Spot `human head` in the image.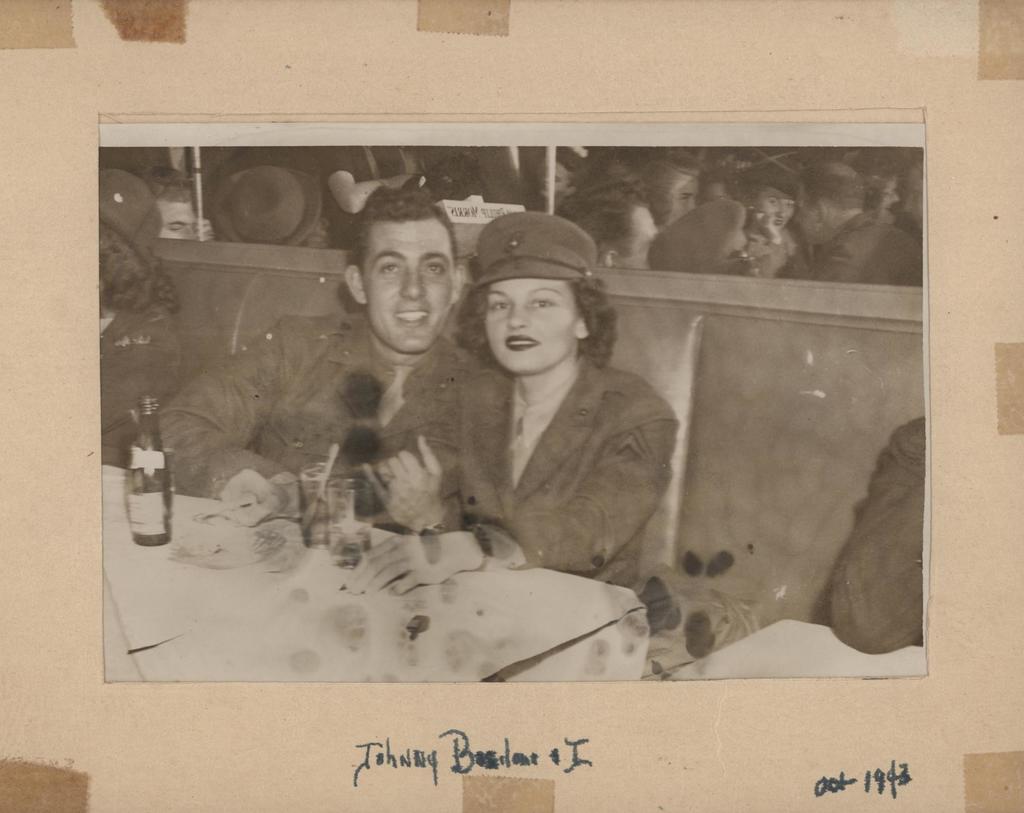
`human head` found at bbox(794, 163, 867, 246).
